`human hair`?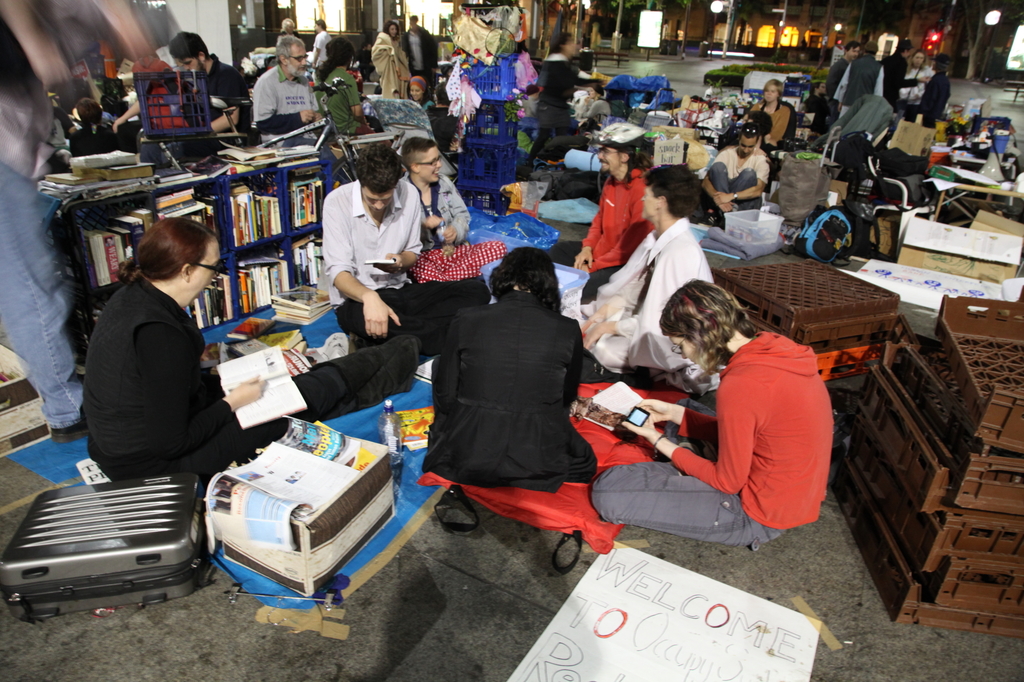
168:31:216:53
